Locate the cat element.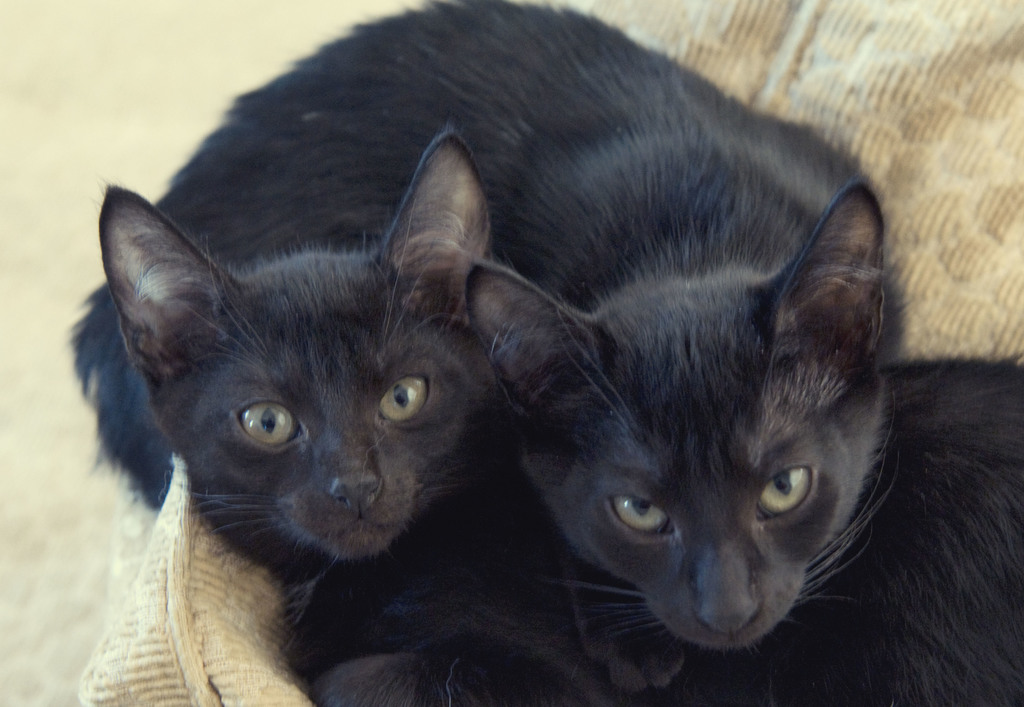
Element bbox: box(89, 121, 1023, 706).
